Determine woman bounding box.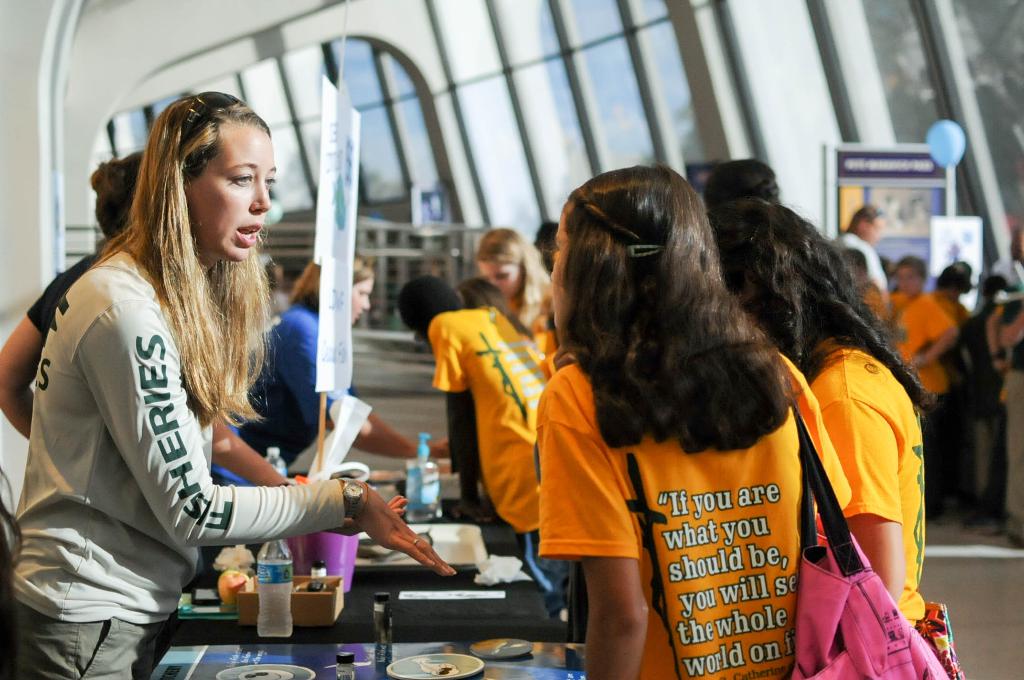
Determined: 203:249:448:485.
